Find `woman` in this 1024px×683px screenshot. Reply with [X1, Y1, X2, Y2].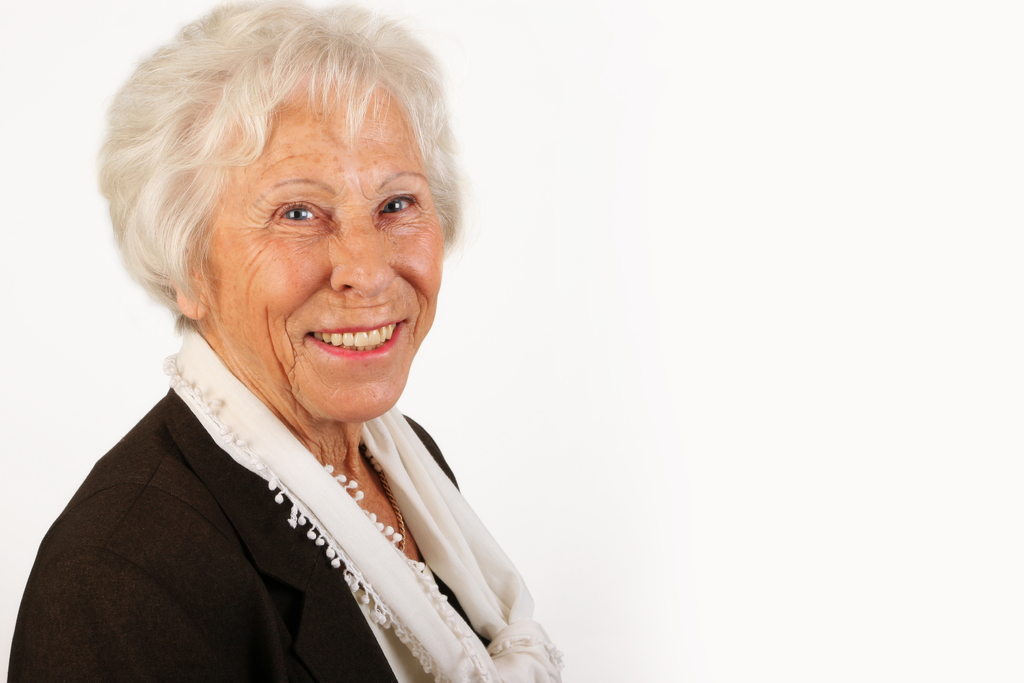
[39, 15, 586, 682].
